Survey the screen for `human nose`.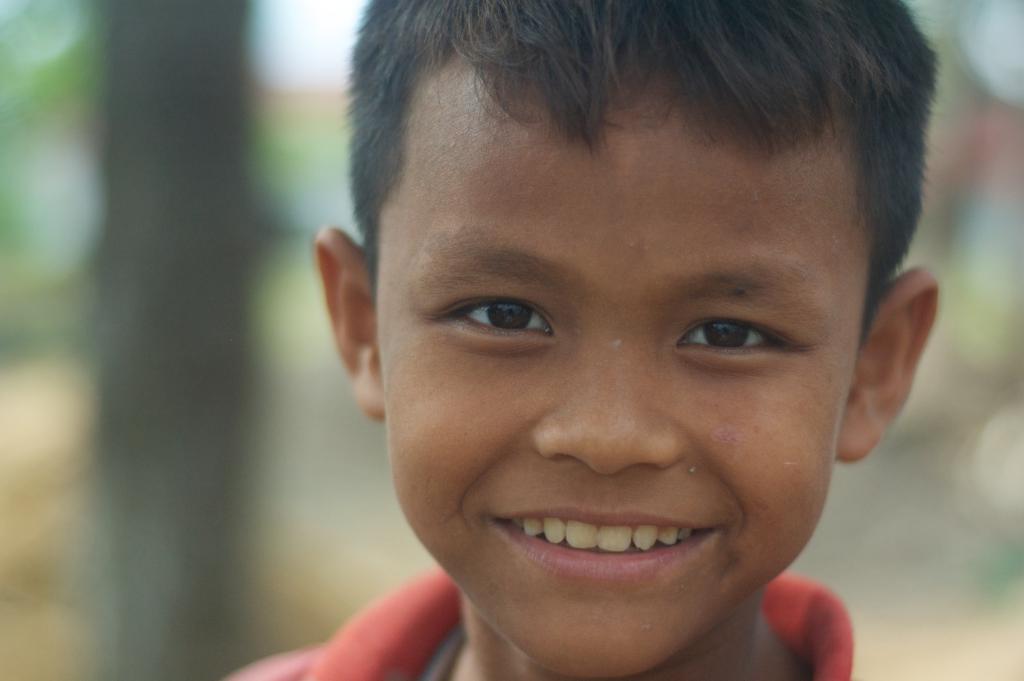
Survey found: bbox=[528, 317, 688, 475].
